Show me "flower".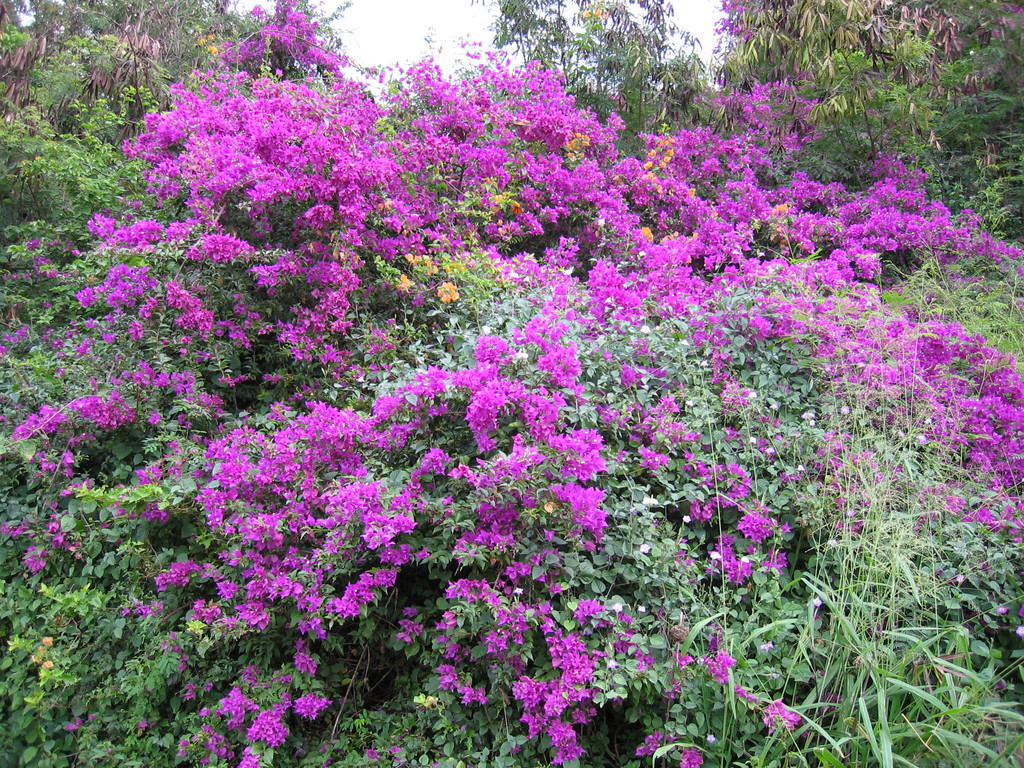
"flower" is here: {"x1": 8, "y1": 427, "x2": 38, "y2": 440}.
